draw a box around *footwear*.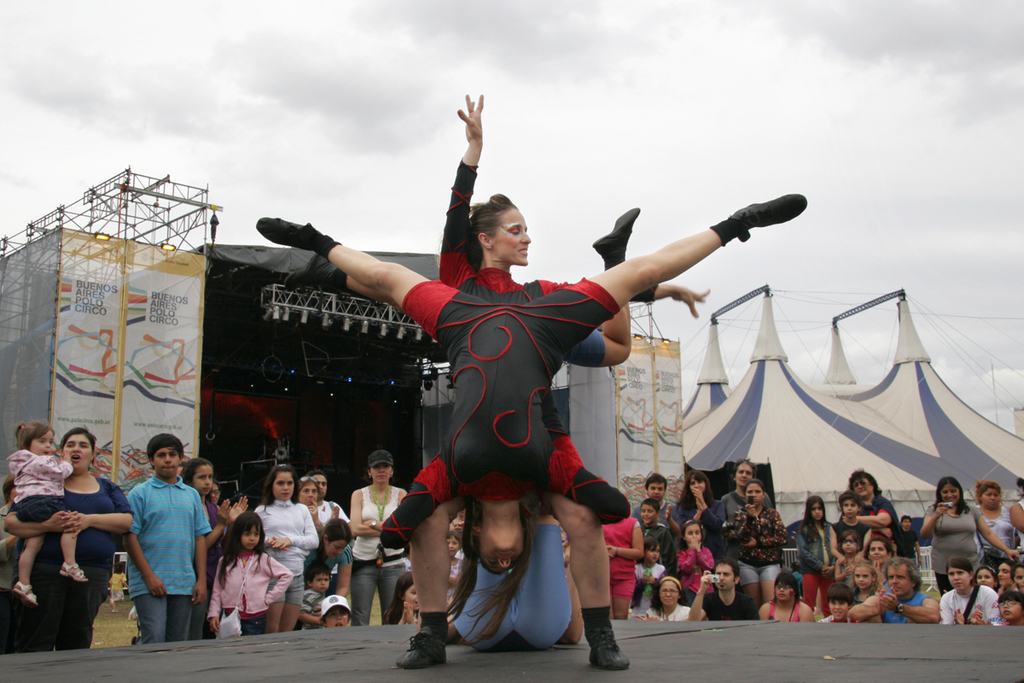
left=9, top=583, right=38, bottom=608.
